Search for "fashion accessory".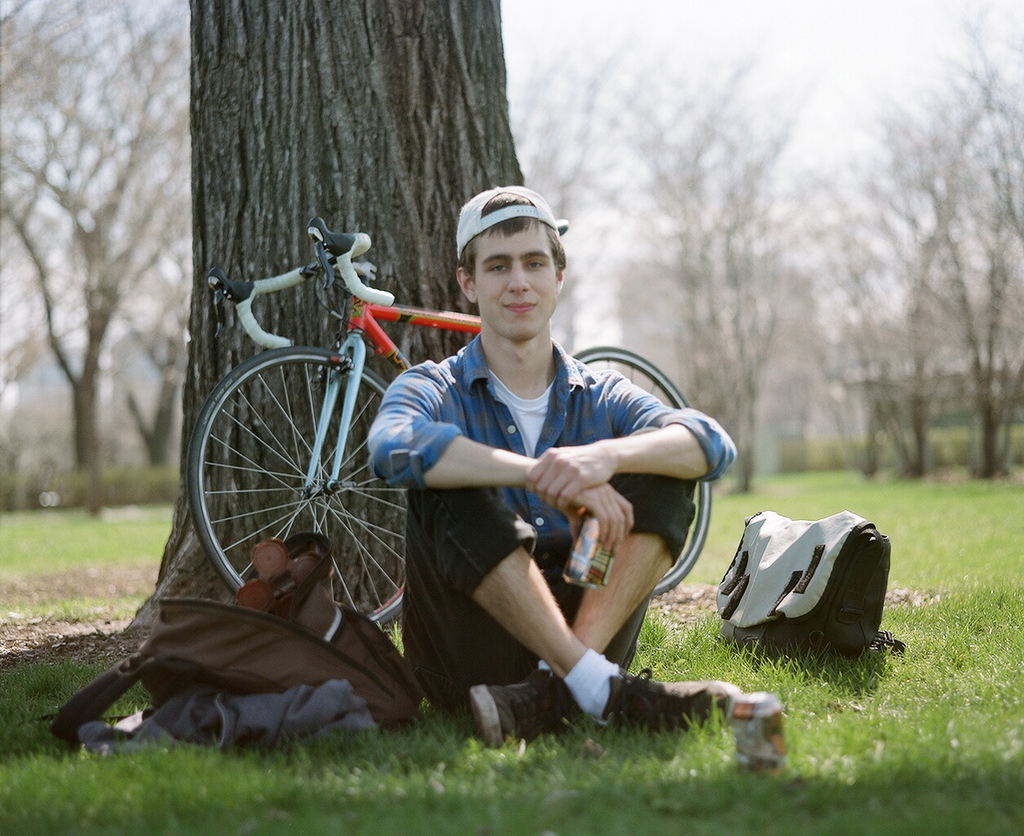
Found at BBox(601, 669, 738, 731).
